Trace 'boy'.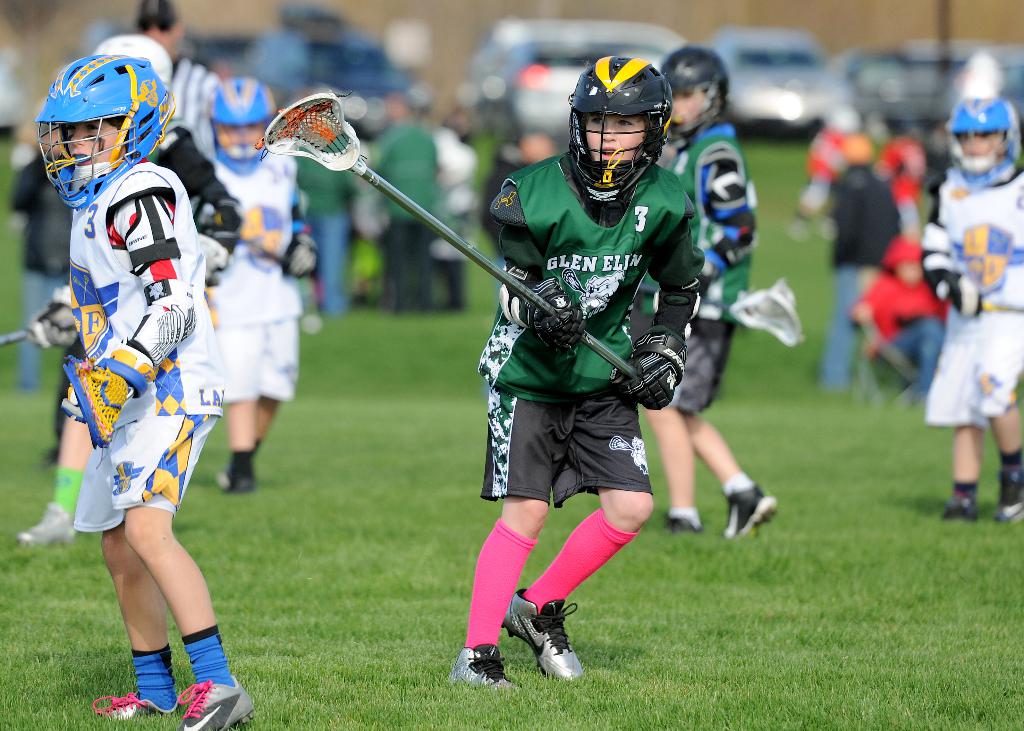
Traced to x1=493, y1=57, x2=709, y2=699.
